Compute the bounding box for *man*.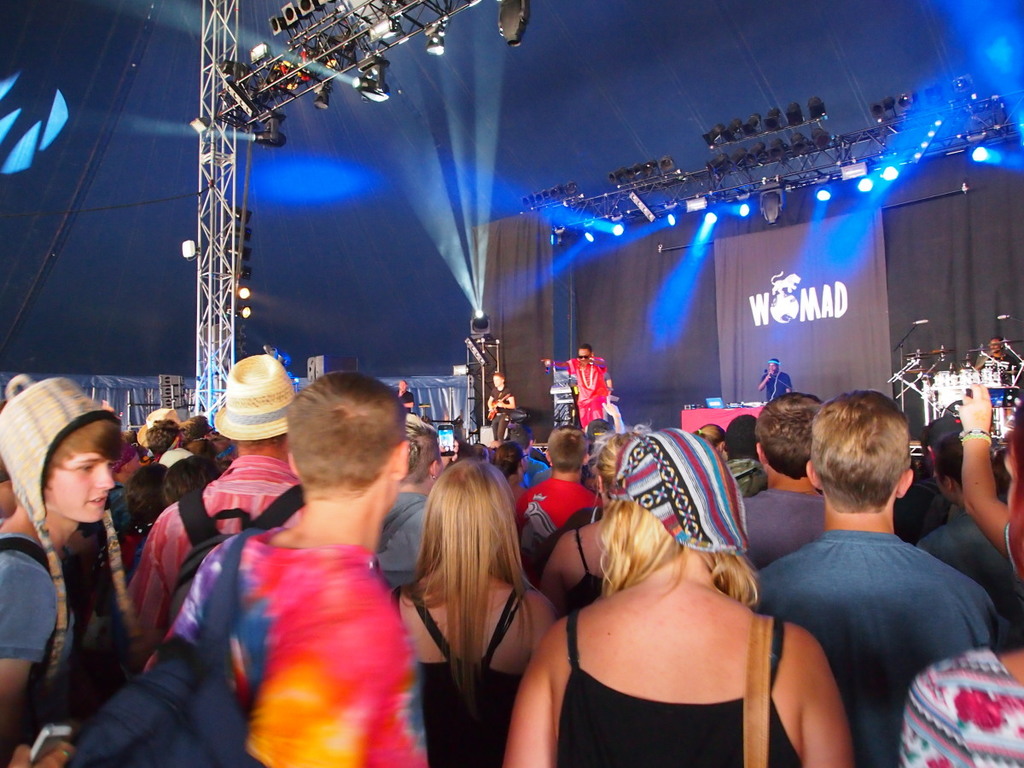
(519, 422, 608, 552).
